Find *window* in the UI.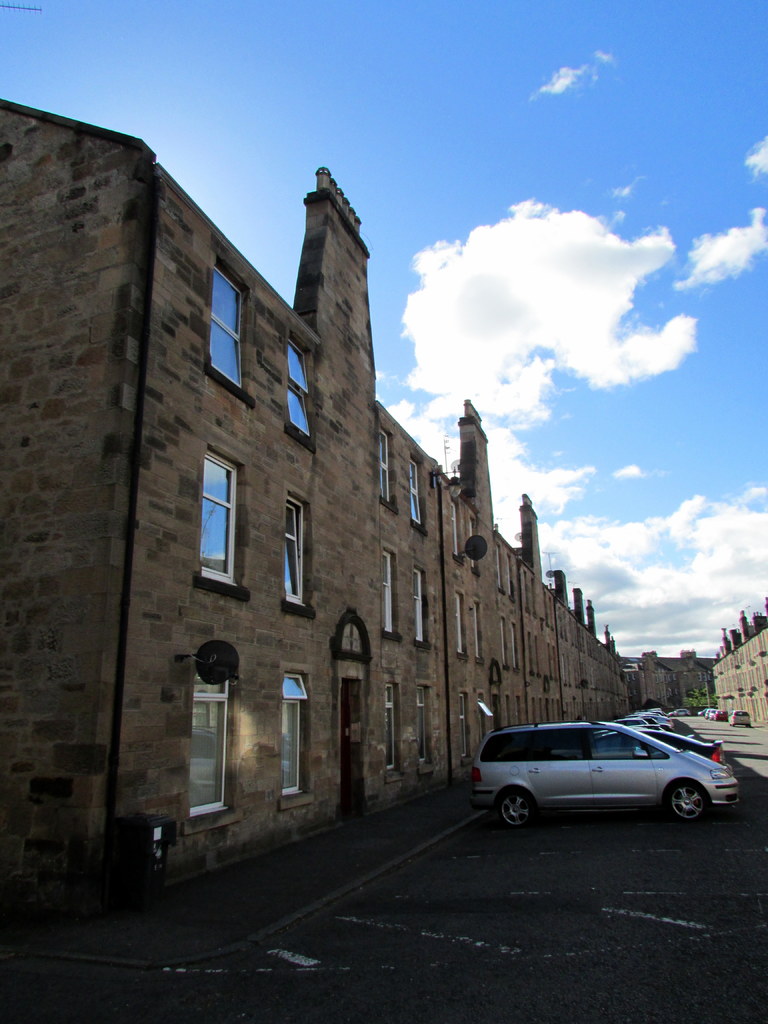
UI element at (369, 552, 404, 631).
